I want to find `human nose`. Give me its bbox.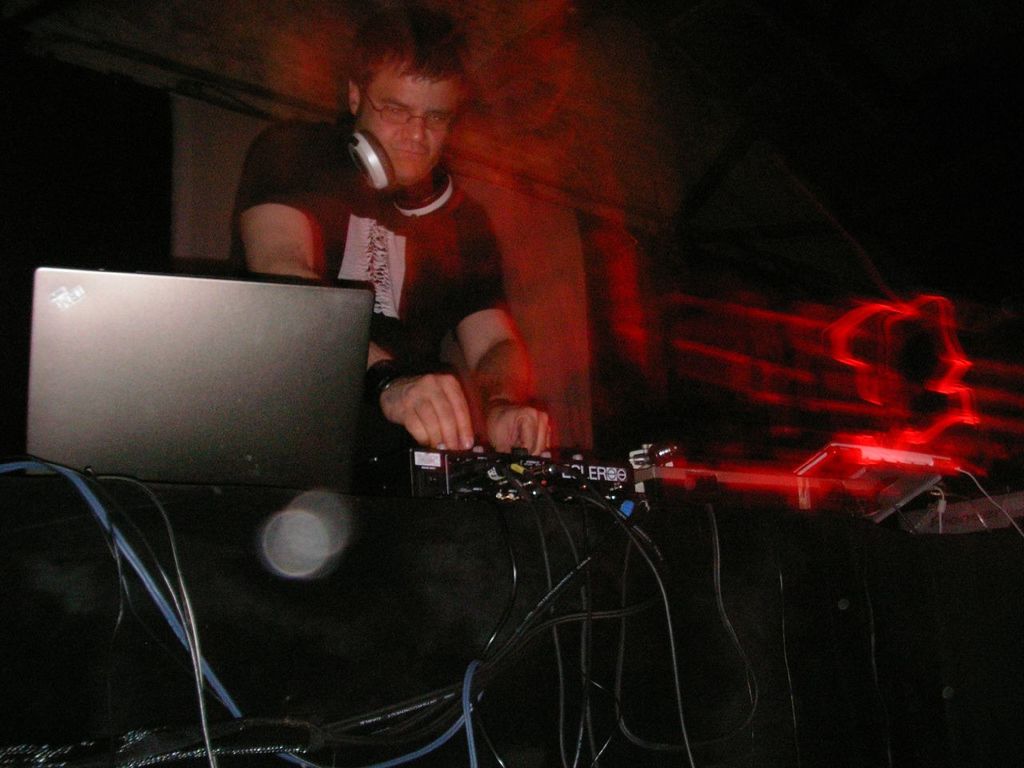
BBox(398, 112, 430, 146).
